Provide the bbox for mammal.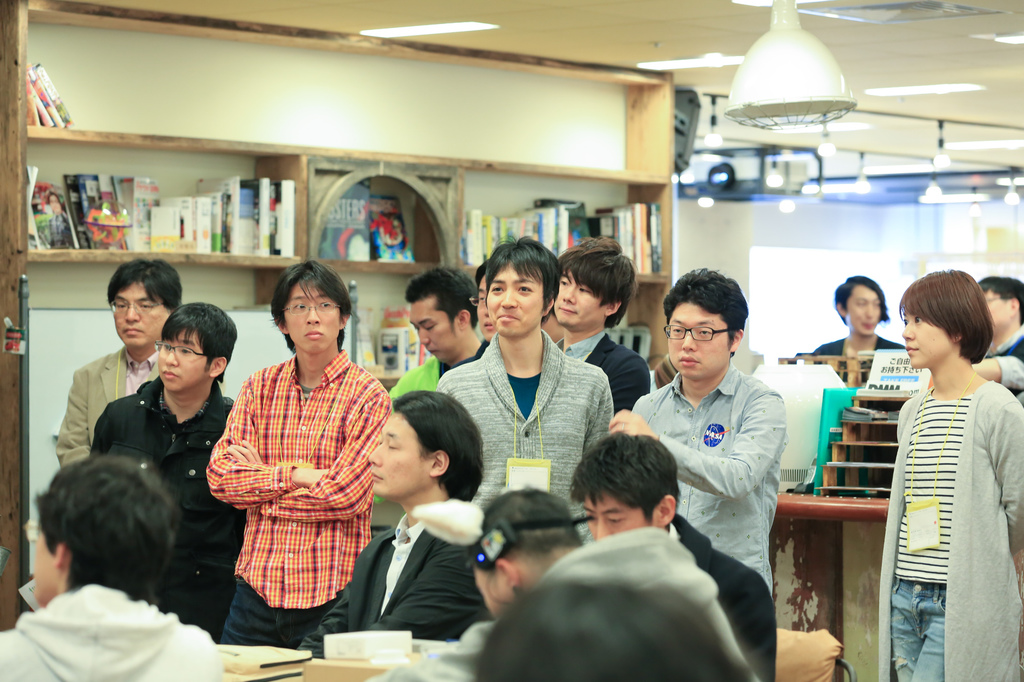
[451,260,499,367].
